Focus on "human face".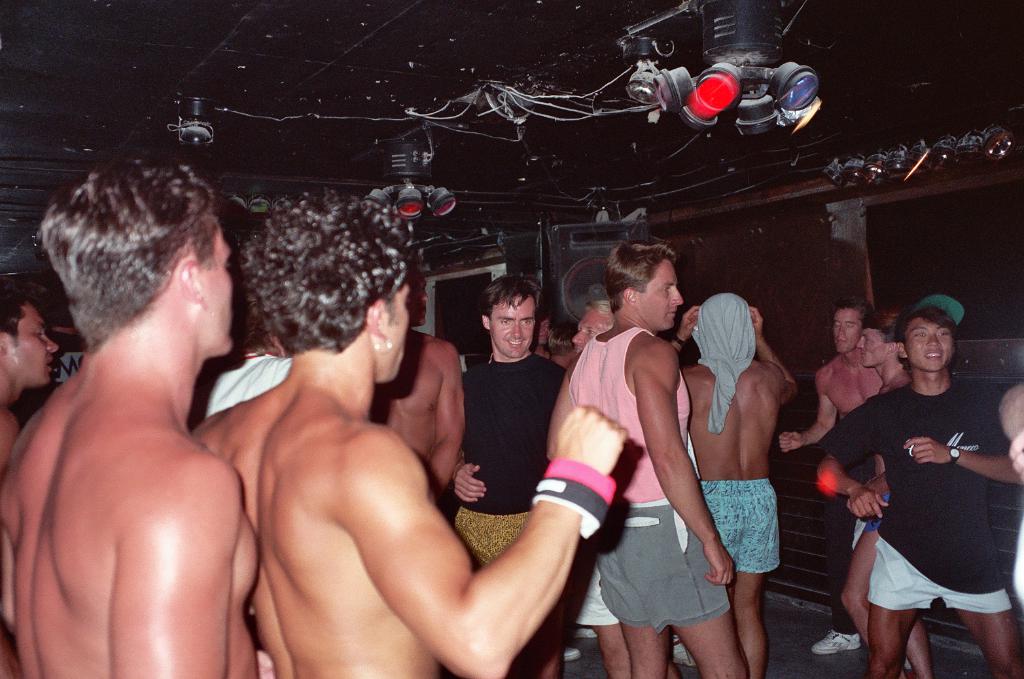
Focused at (828,314,856,356).
